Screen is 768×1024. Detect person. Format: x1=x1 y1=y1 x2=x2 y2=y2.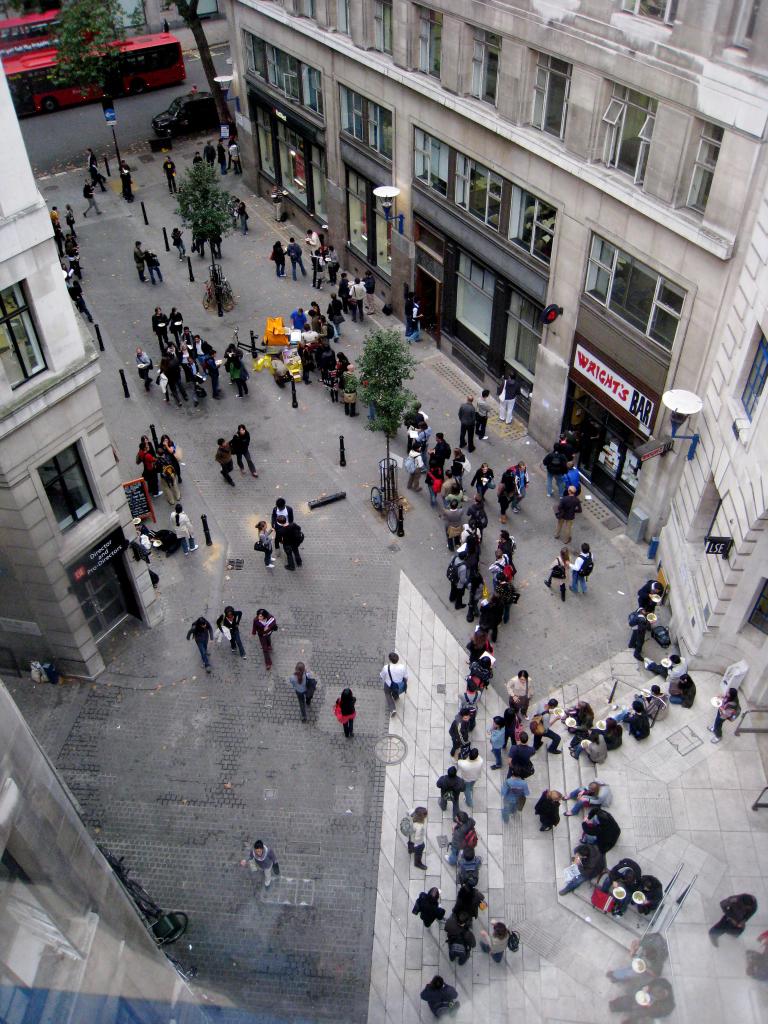
x1=180 y1=622 x2=213 y2=668.
